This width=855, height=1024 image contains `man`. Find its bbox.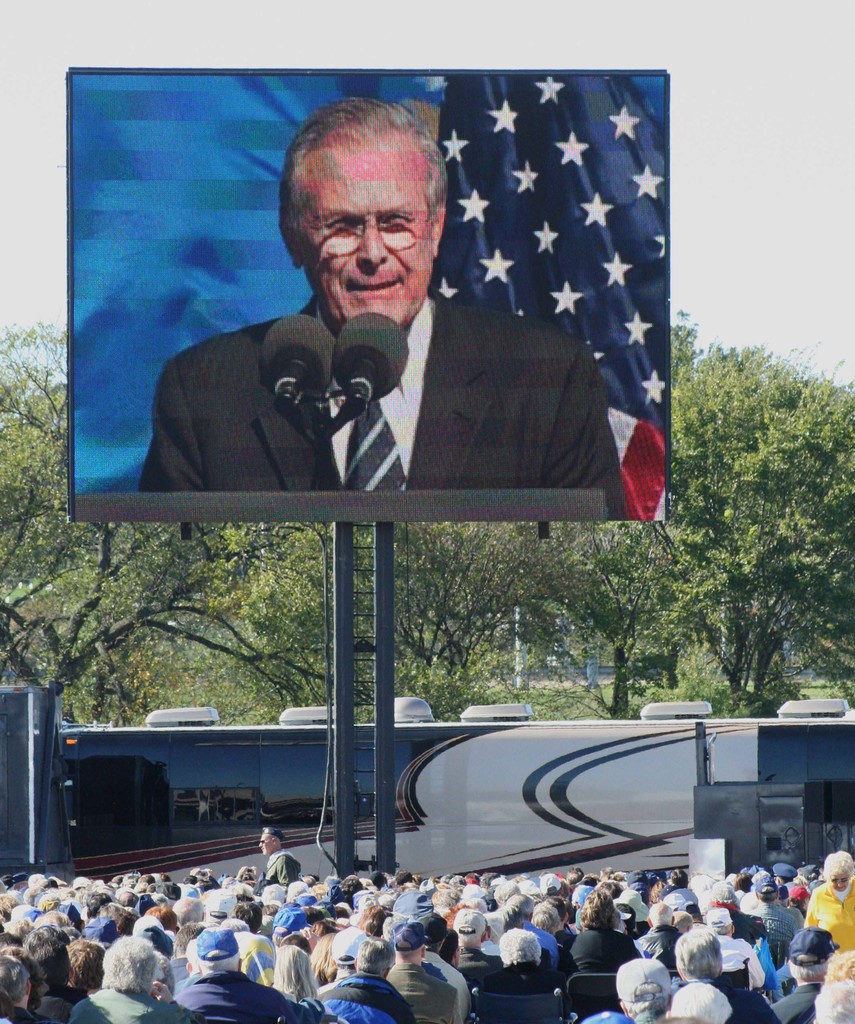
(x1=635, y1=902, x2=684, y2=969).
